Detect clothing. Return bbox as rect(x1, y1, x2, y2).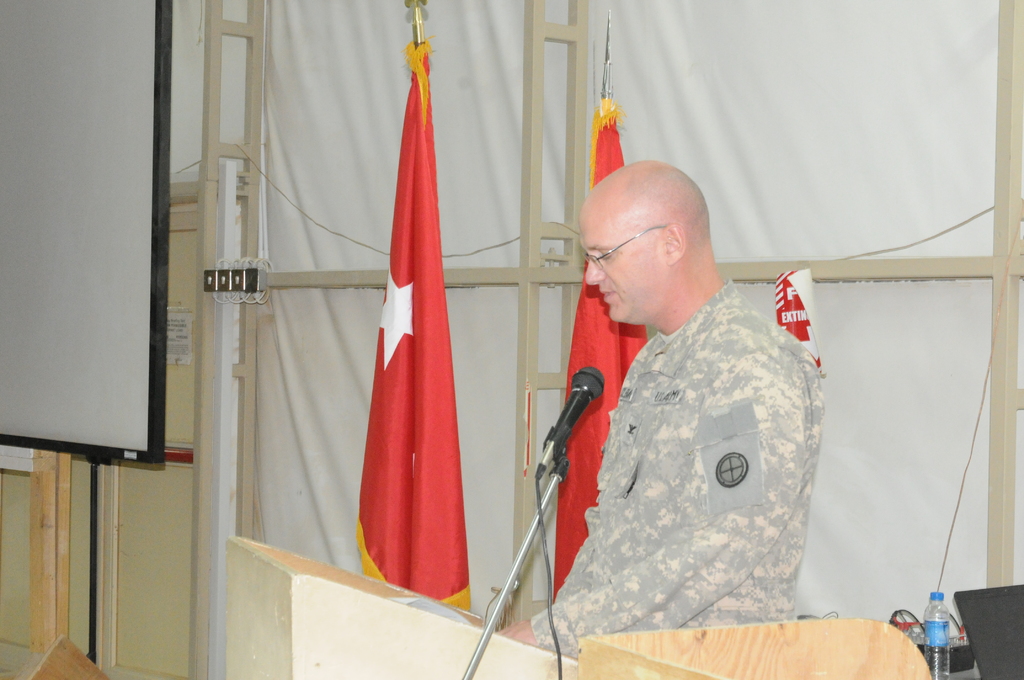
rect(531, 280, 815, 656).
